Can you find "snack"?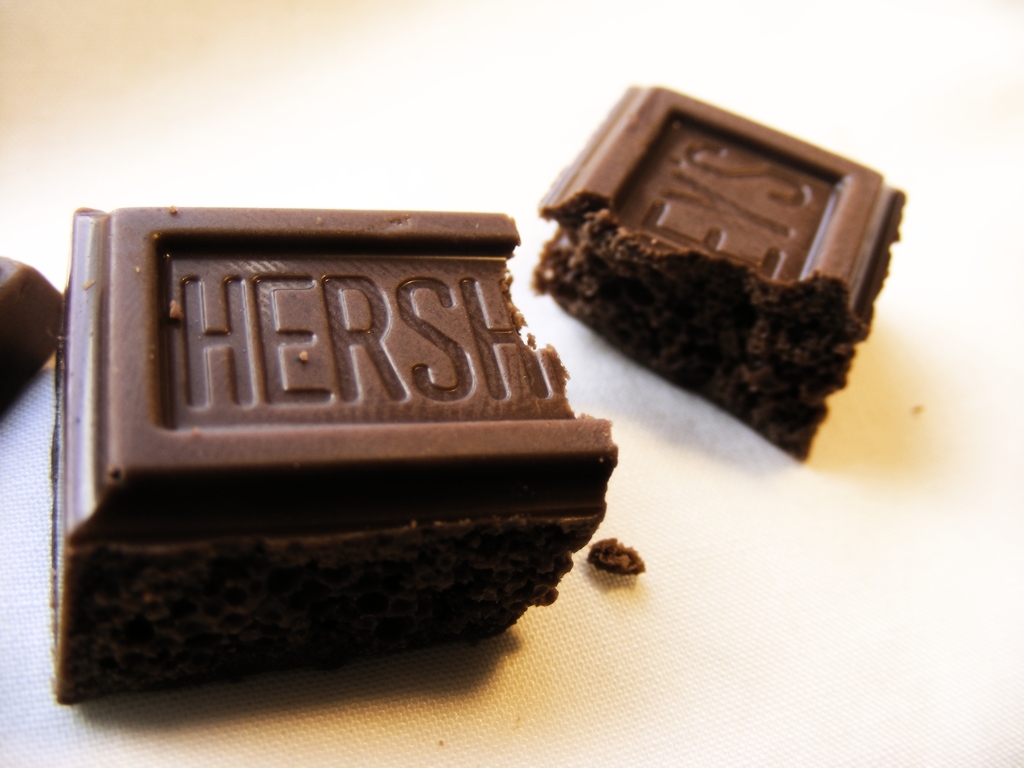
Yes, bounding box: locate(51, 204, 625, 718).
